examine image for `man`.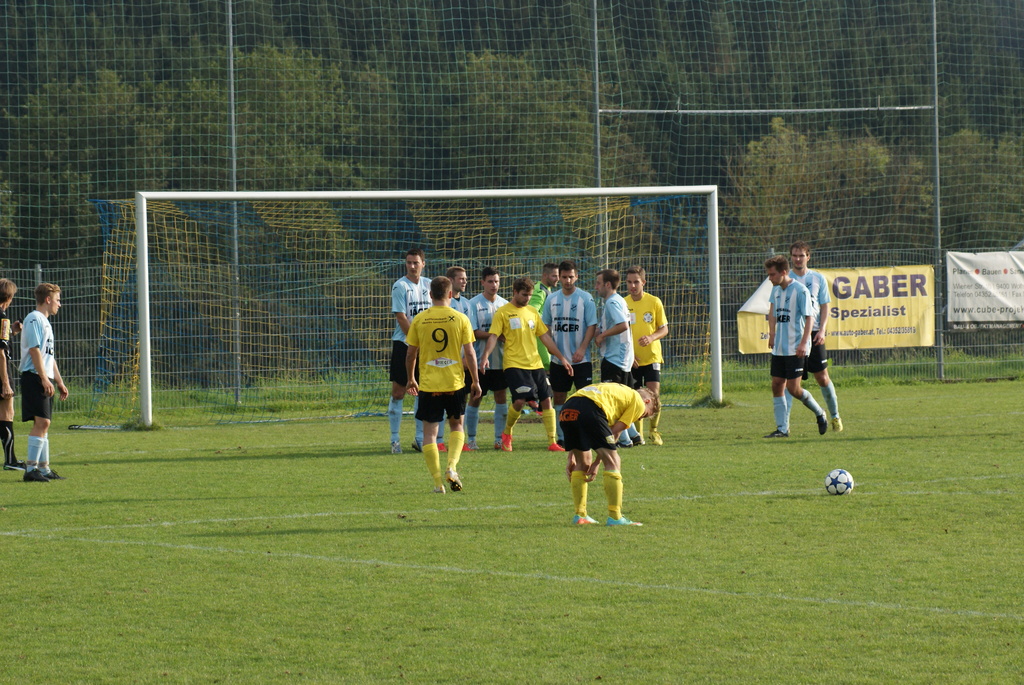
Examination result: [528, 264, 558, 372].
